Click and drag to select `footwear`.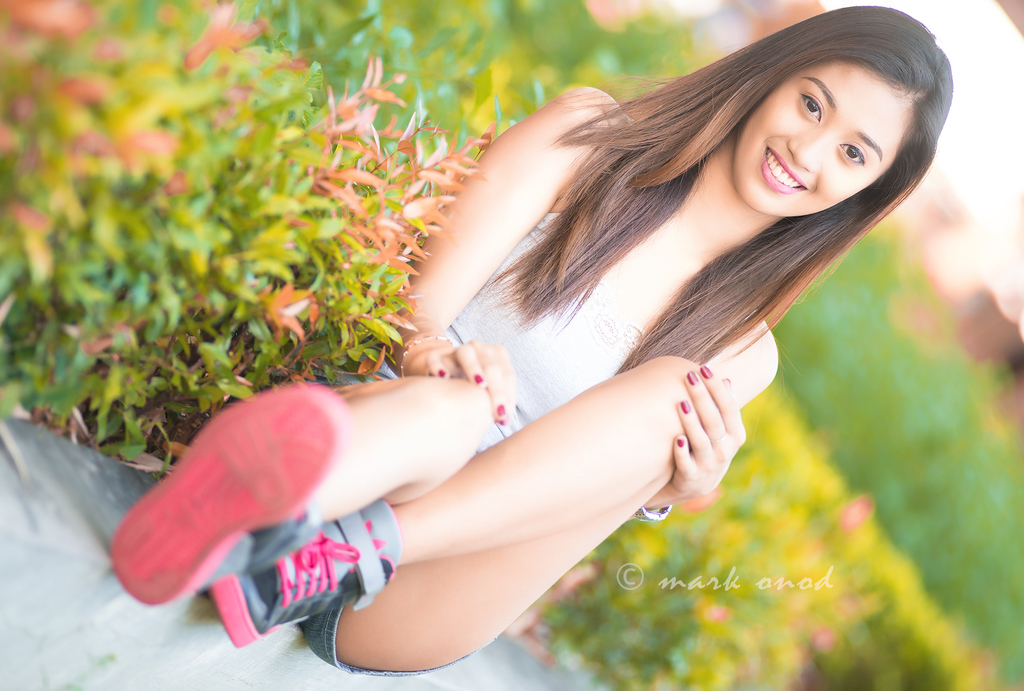
Selection: box=[214, 497, 401, 648].
